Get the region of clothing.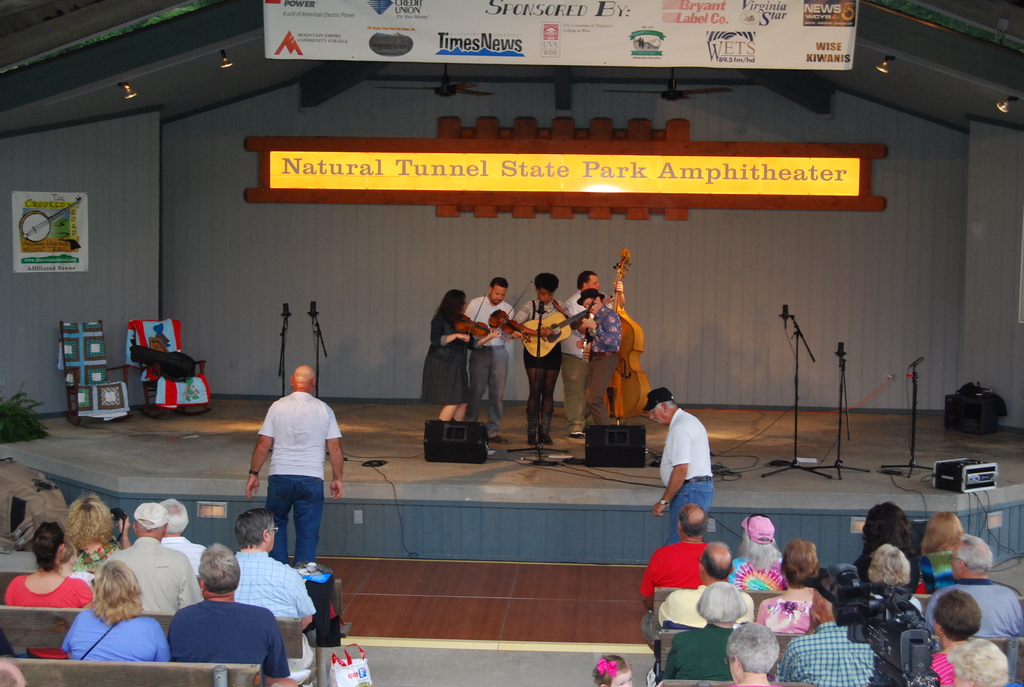
662 629 733 679.
